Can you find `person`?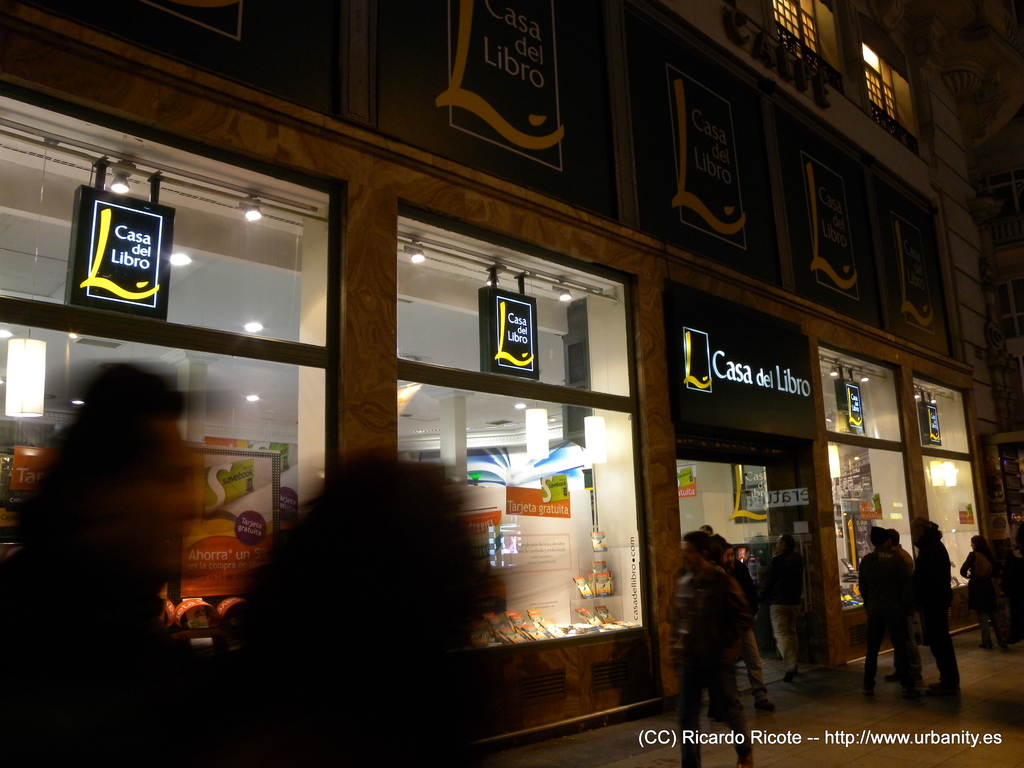
Yes, bounding box: l=0, t=269, r=202, b=764.
